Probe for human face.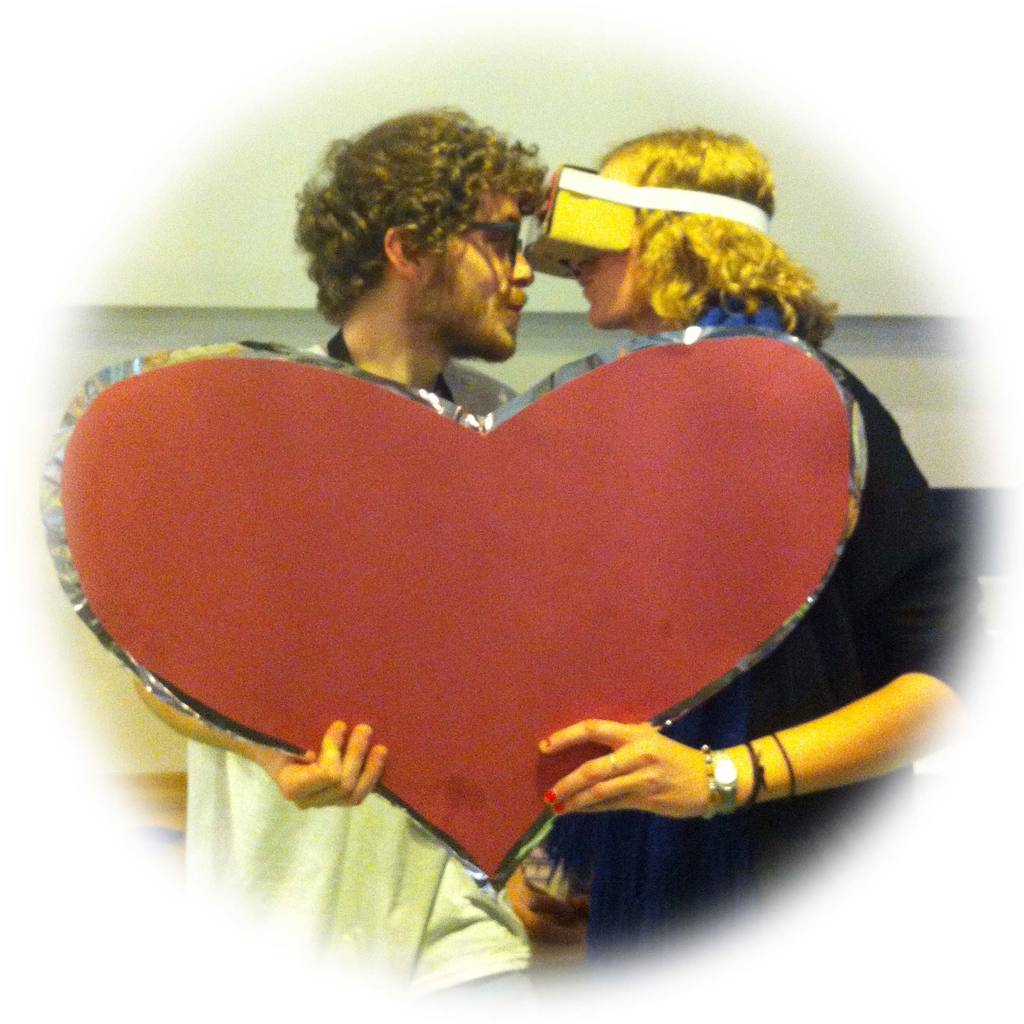
Probe result: x1=419, y1=191, x2=532, y2=359.
